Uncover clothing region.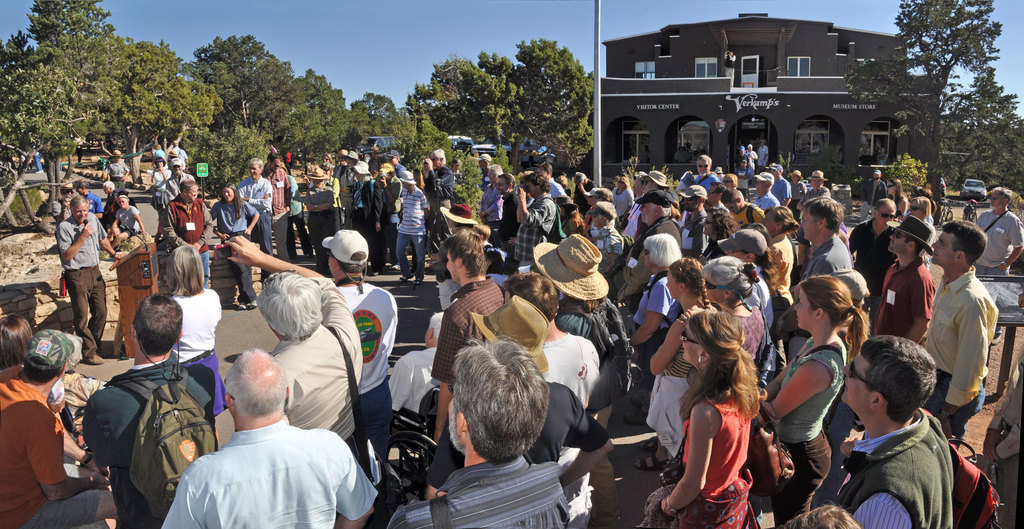
Uncovered: left=111, top=206, right=142, bottom=243.
